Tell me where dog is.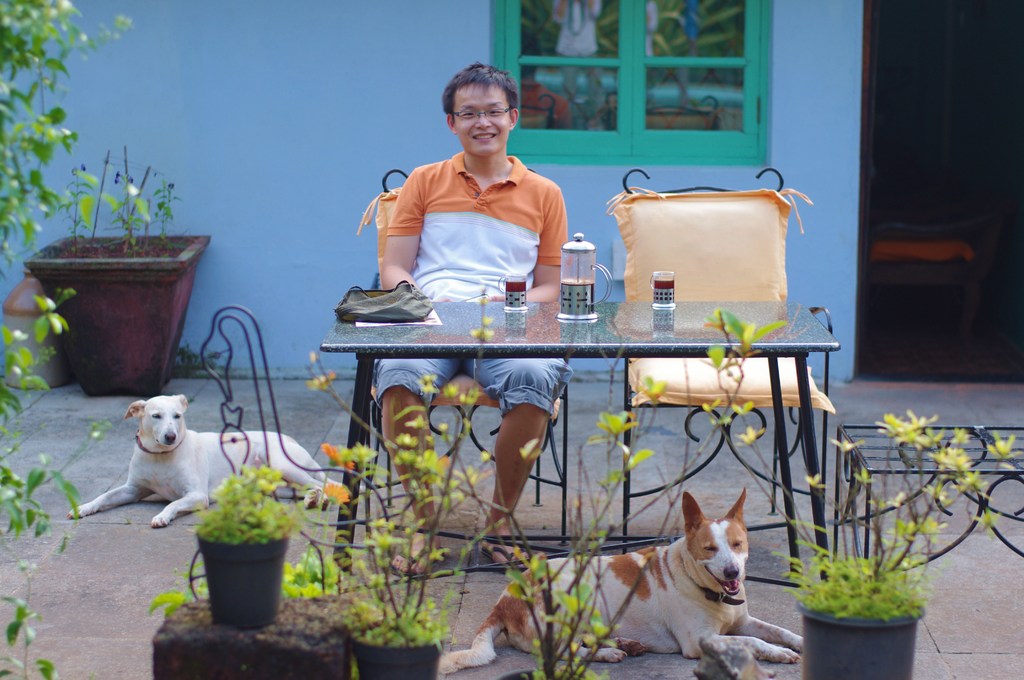
dog is at (438,490,803,672).
